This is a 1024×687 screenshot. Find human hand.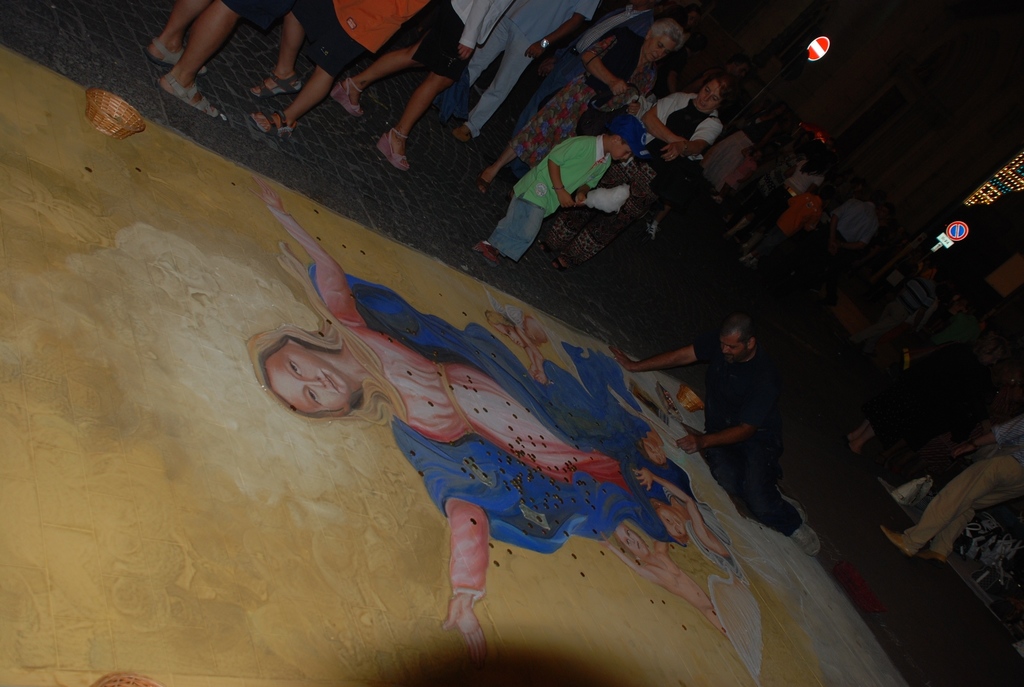
Bounding box: box=[950, 445, 976, 461].
